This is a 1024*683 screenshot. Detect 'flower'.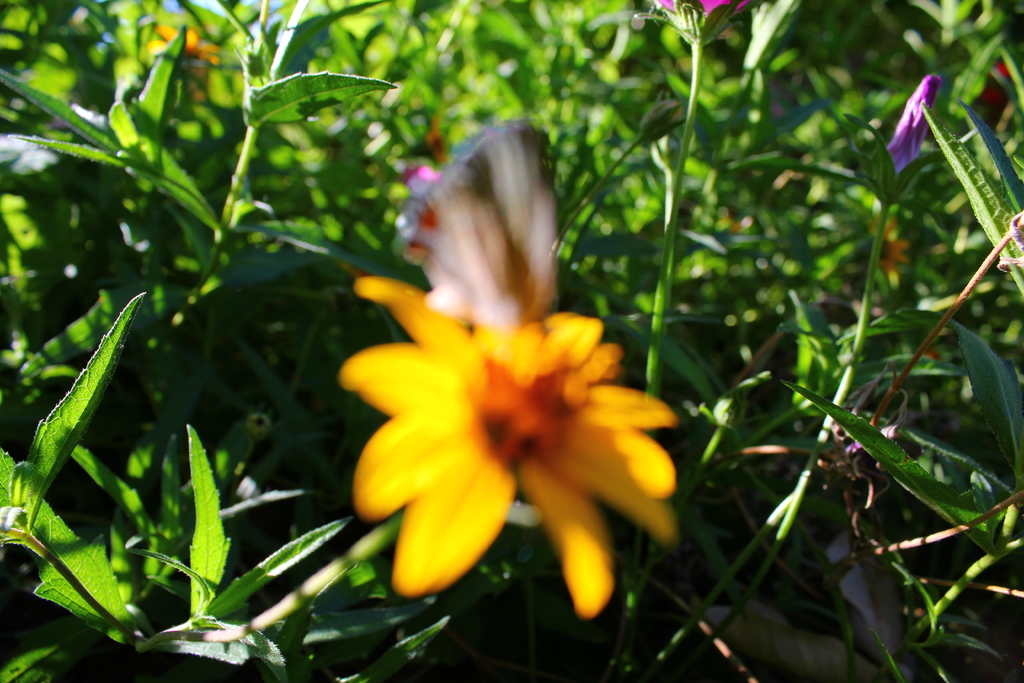
(left=655, top=0, right=749, bottom=50).
